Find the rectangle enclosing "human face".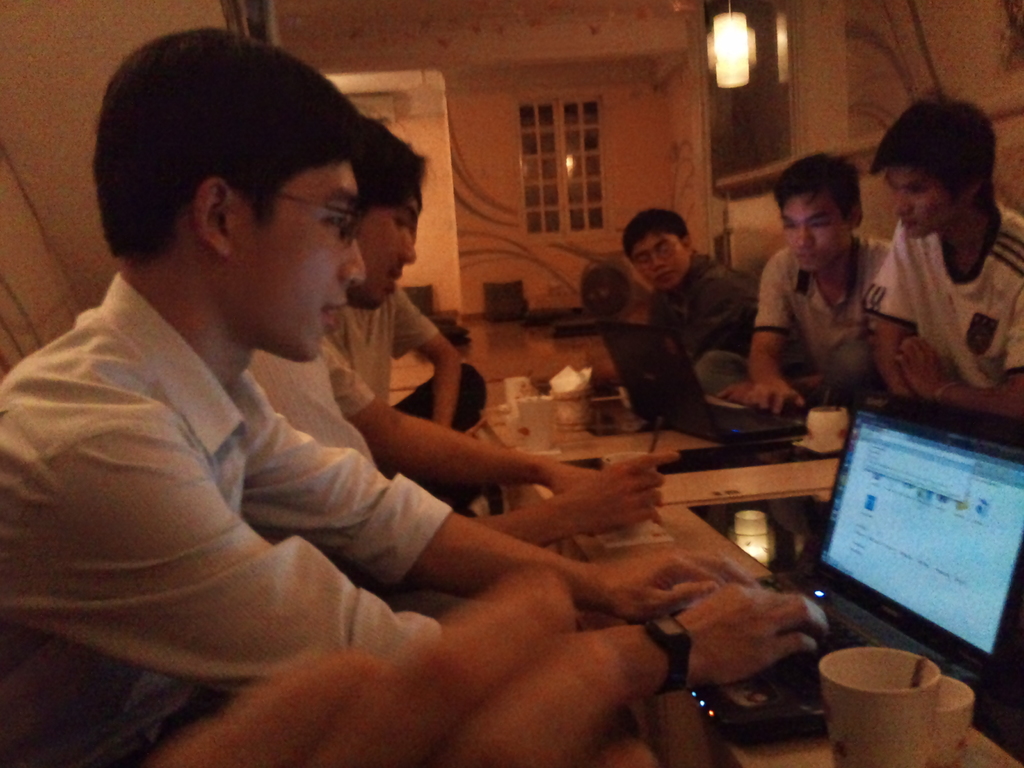
<box>776,188,855,275</box>.
